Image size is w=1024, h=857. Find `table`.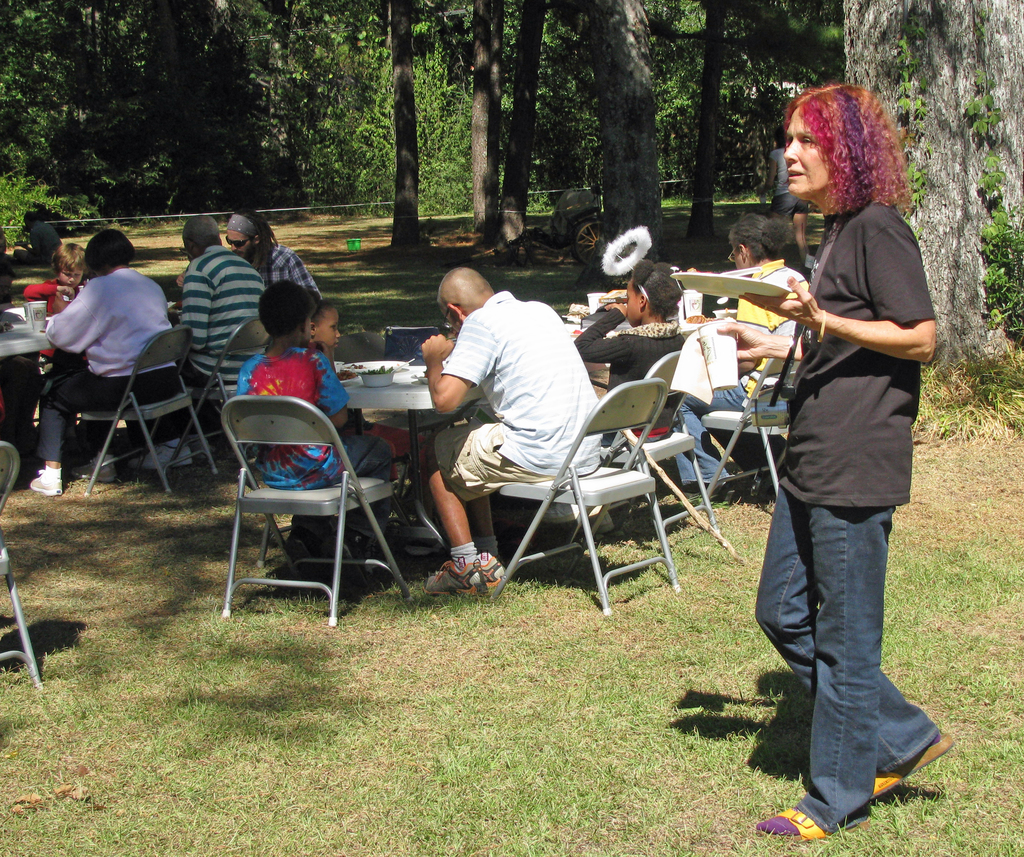
crop(337, 310, 680, 555).
